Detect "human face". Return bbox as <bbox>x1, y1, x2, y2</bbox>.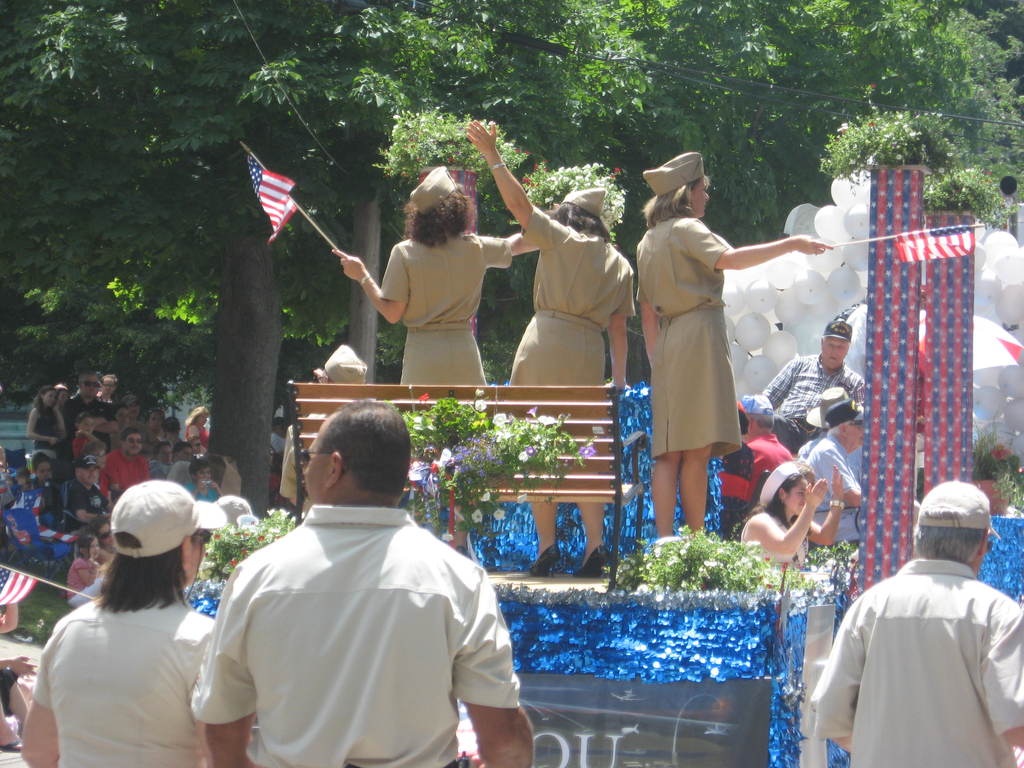
<bbox>80, 463, 97, 488</bbox>.
